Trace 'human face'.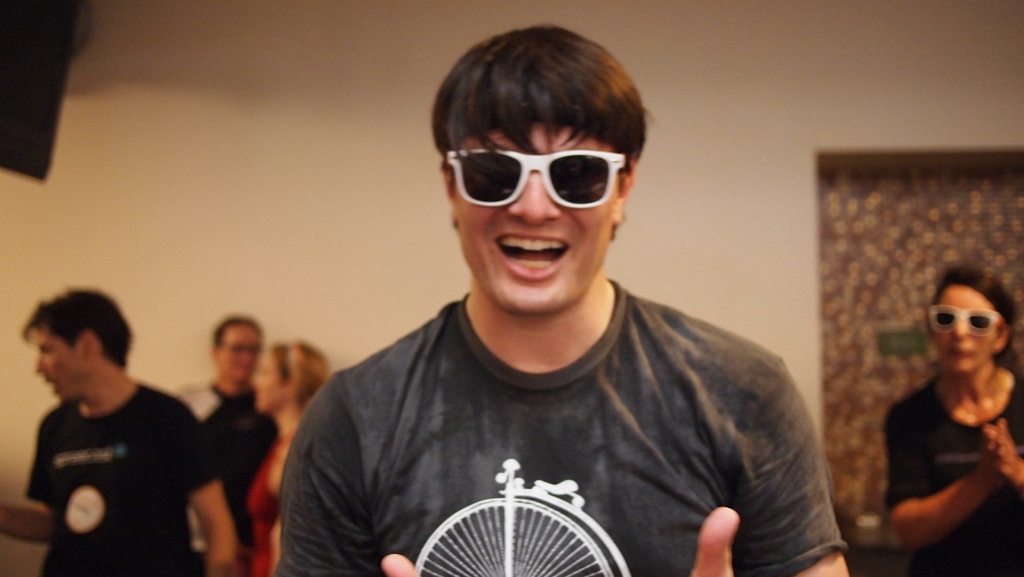
Traced to select_region(454, 120, 613, 317).
